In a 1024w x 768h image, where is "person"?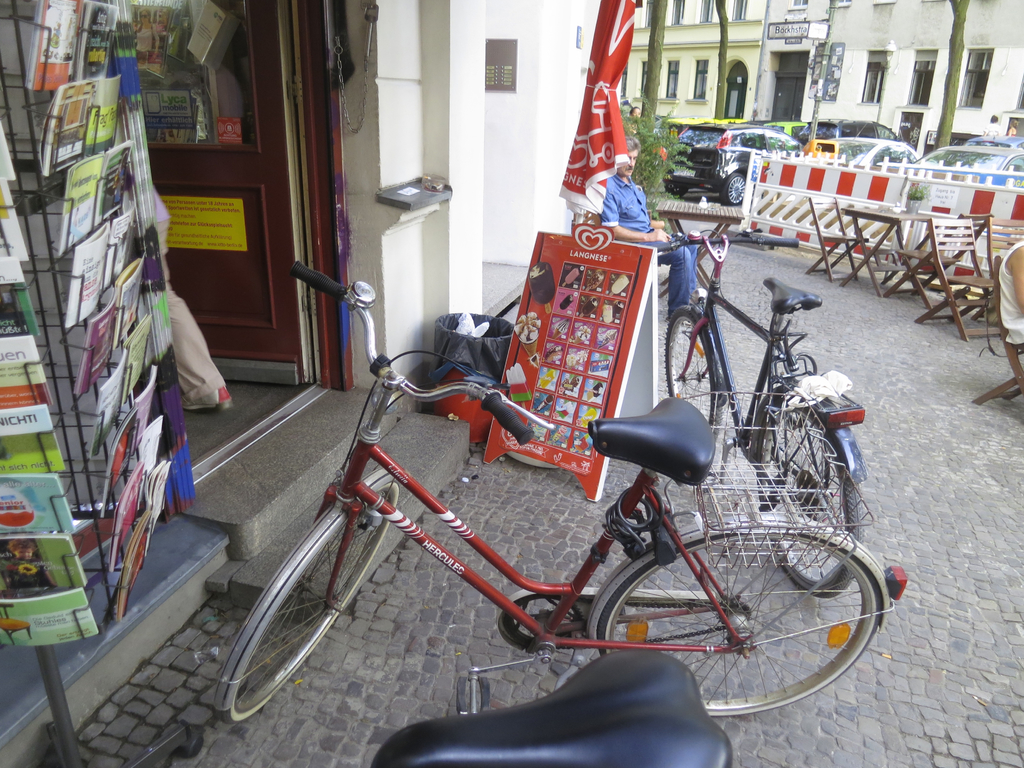
Rect(998, 230, 1023, 352).
